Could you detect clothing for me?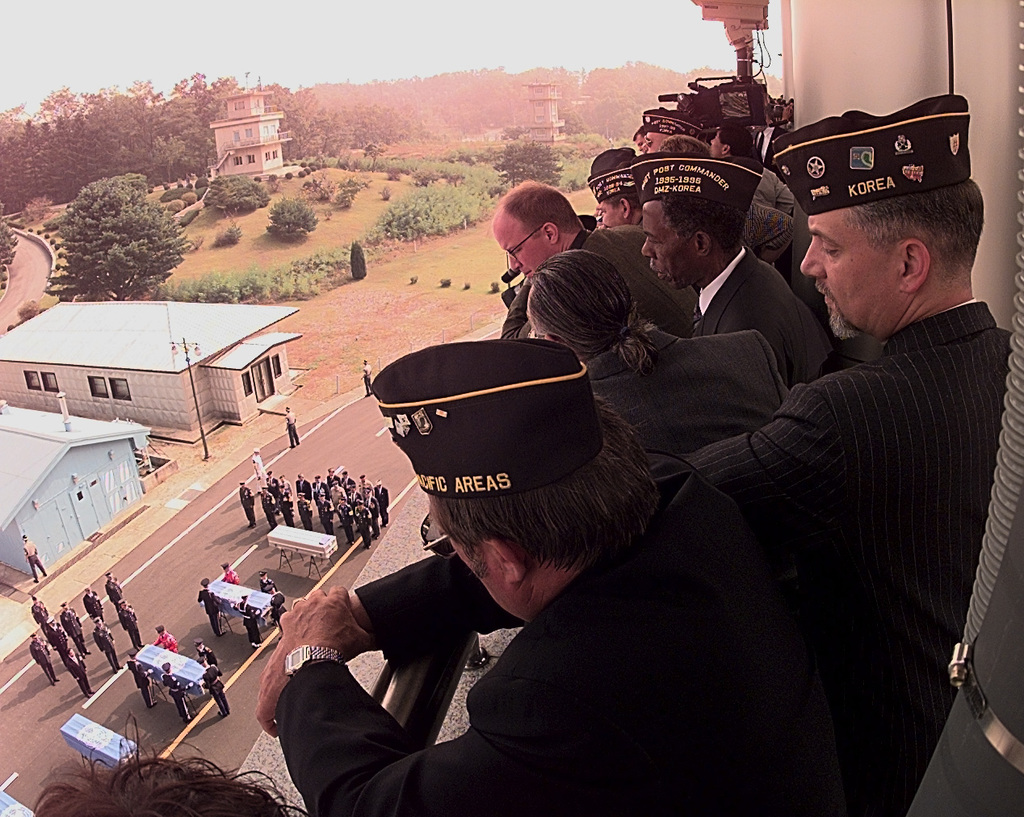
Detection result: Rect(161, 672, 192, 719).
